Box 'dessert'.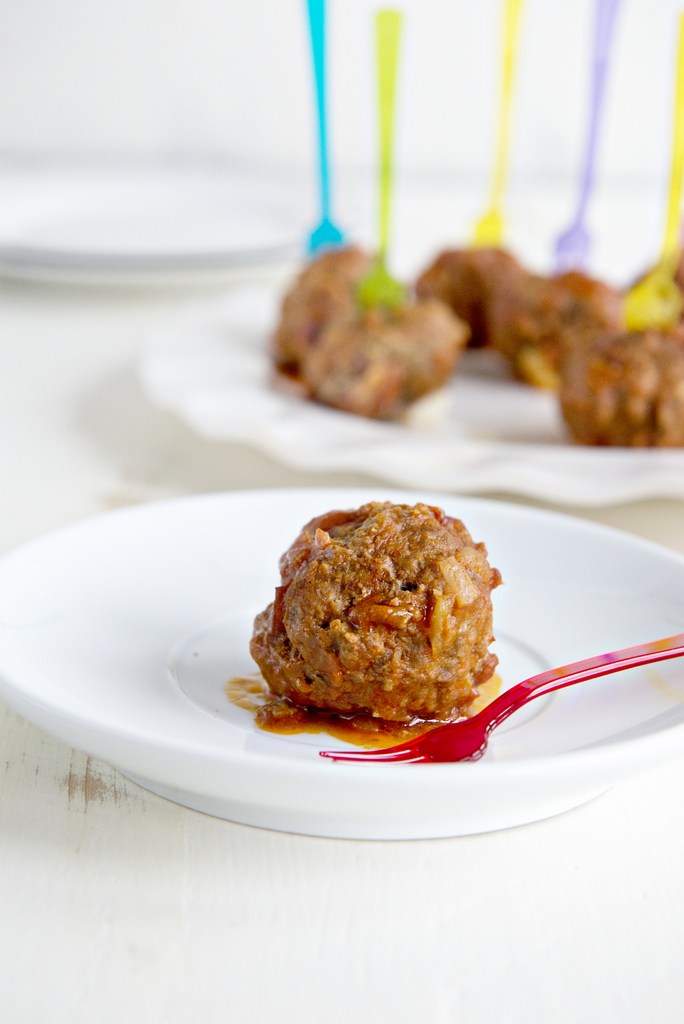
252 505 505 719.
